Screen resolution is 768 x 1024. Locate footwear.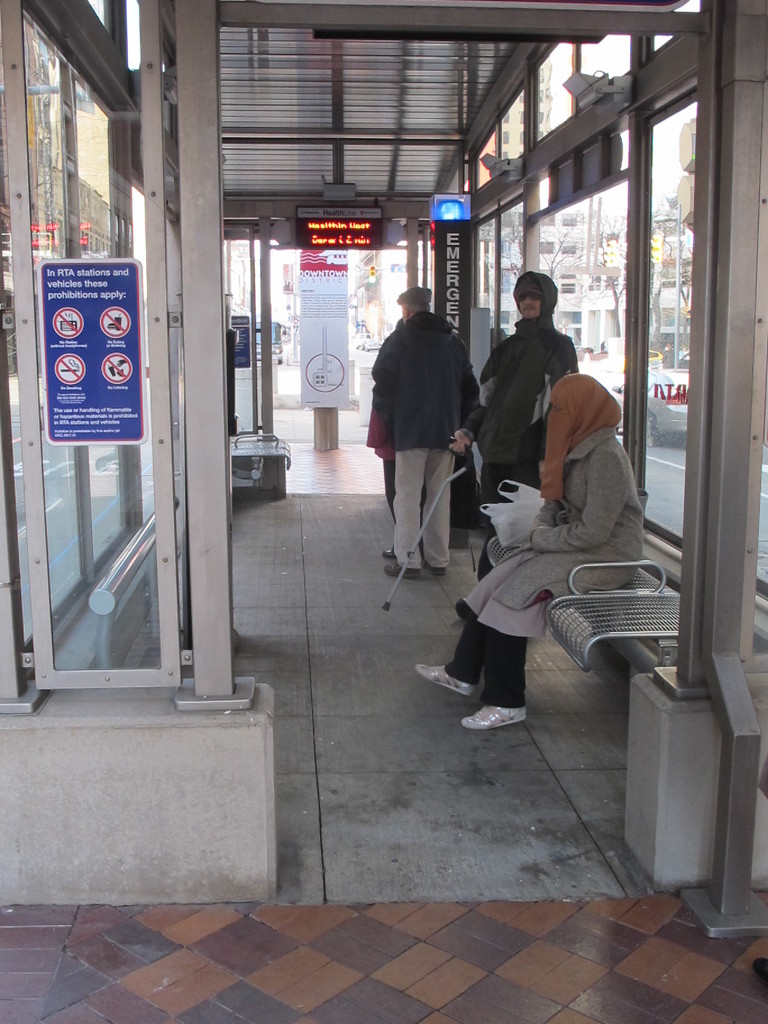
458:703:529:732.
